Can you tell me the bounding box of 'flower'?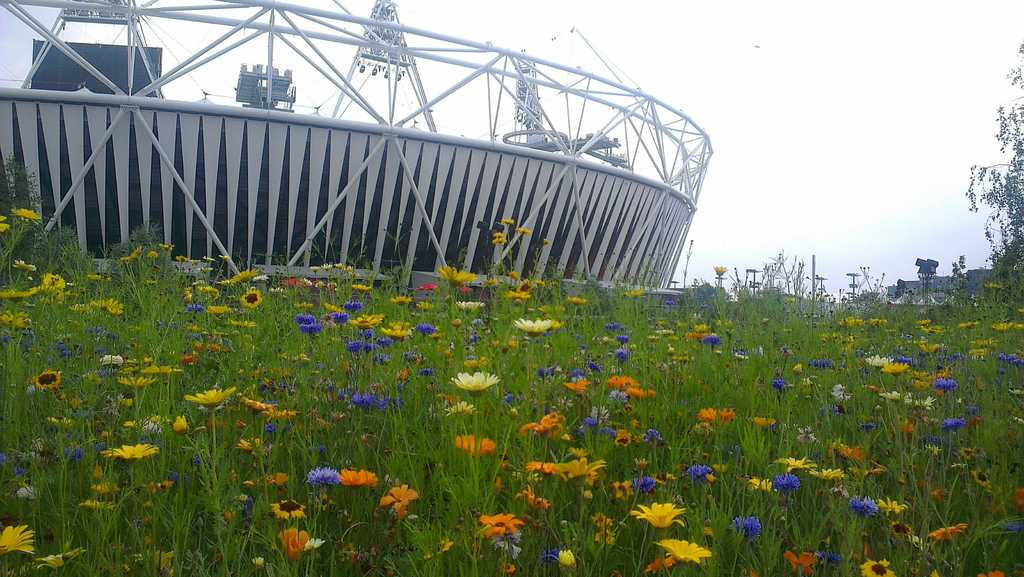
[2, 524, 38, 558].
